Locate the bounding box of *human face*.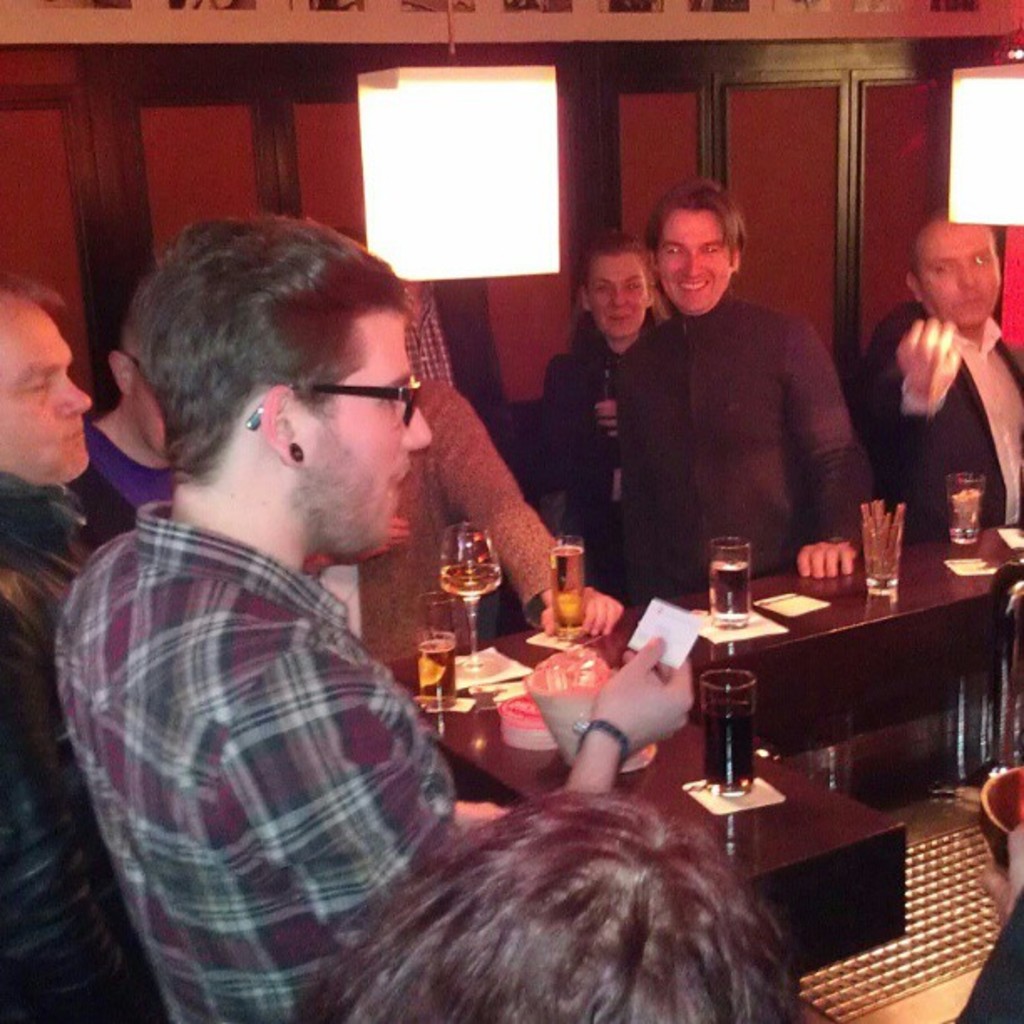
Bounding box: <region>587, 263, 646, 343</region>.
